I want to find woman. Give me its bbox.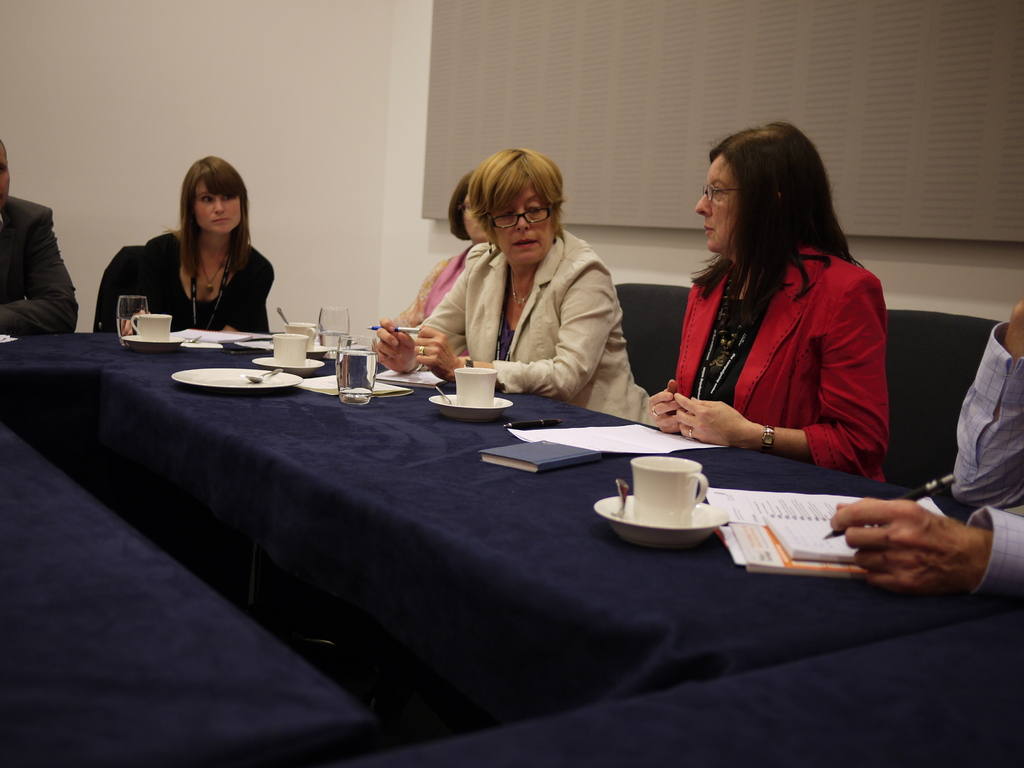
(left=378, top=143, right=655, bottom=419).
